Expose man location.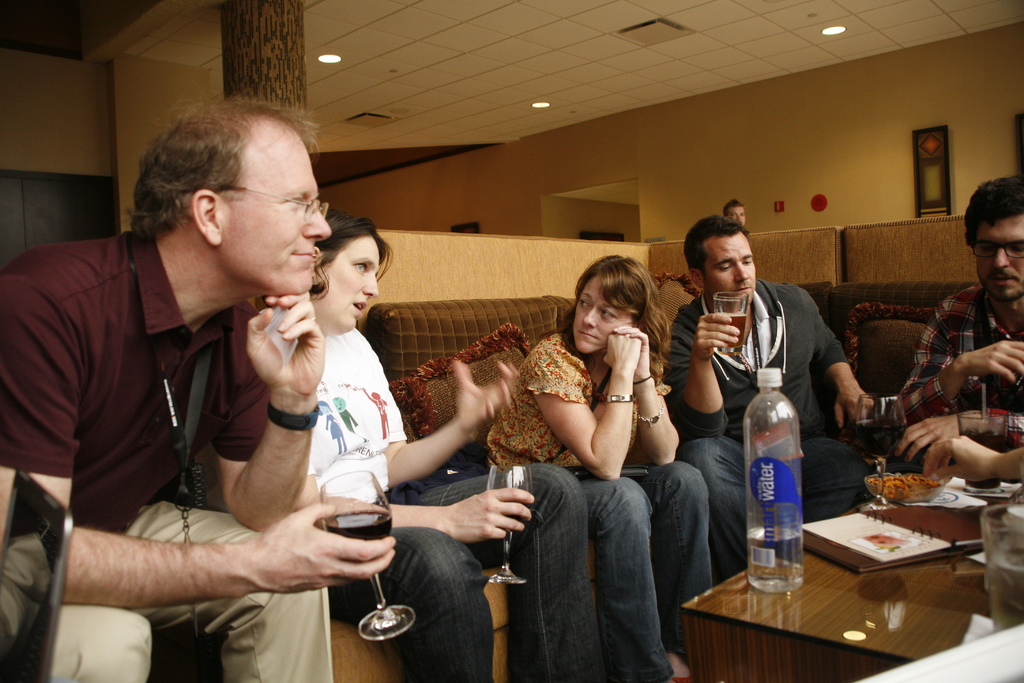
Exposed at <box>671,215,879,582</box>.
